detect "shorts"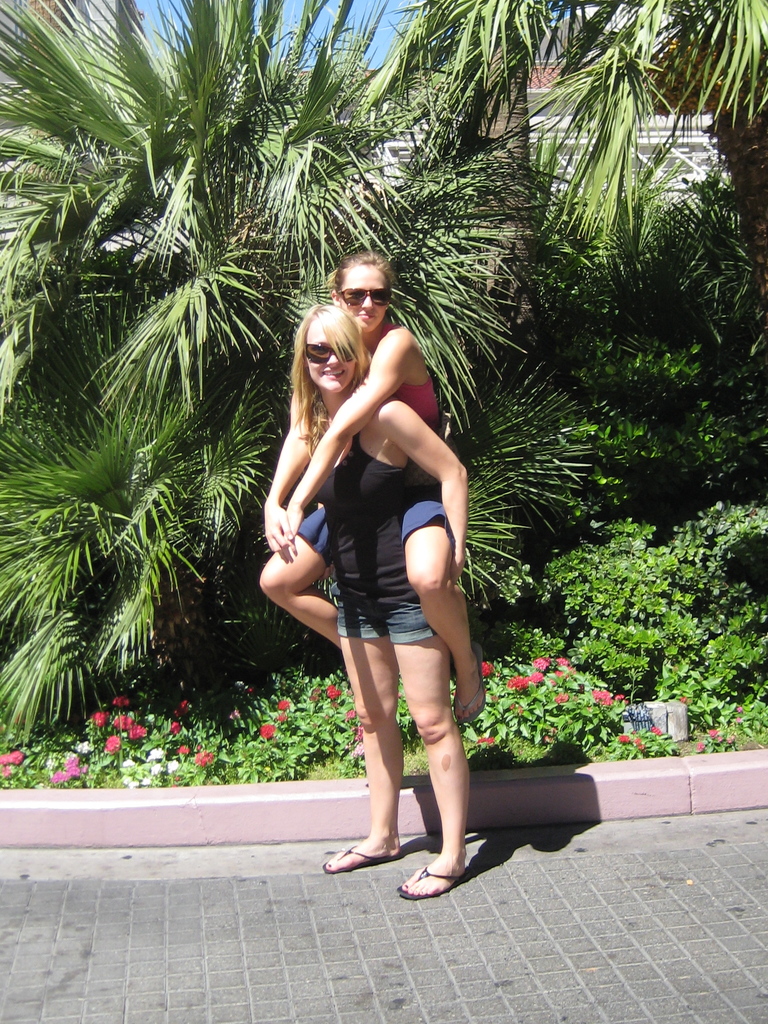
{"left": 332, "top": 582, "right": 436, "bottom": 643}
